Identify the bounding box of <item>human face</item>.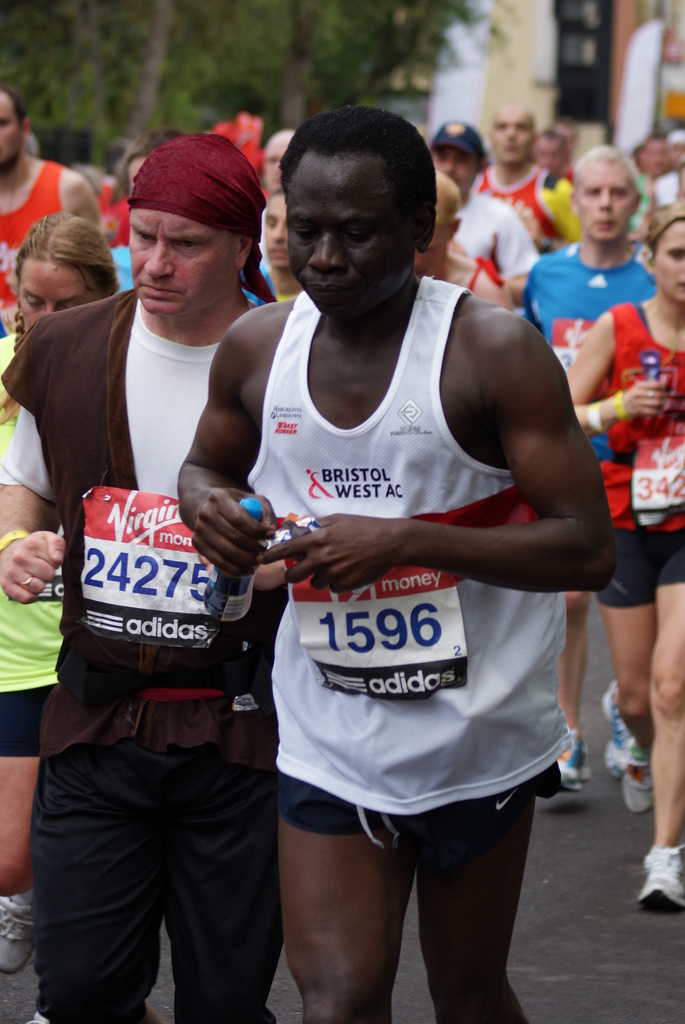
(0,92,21,163).
